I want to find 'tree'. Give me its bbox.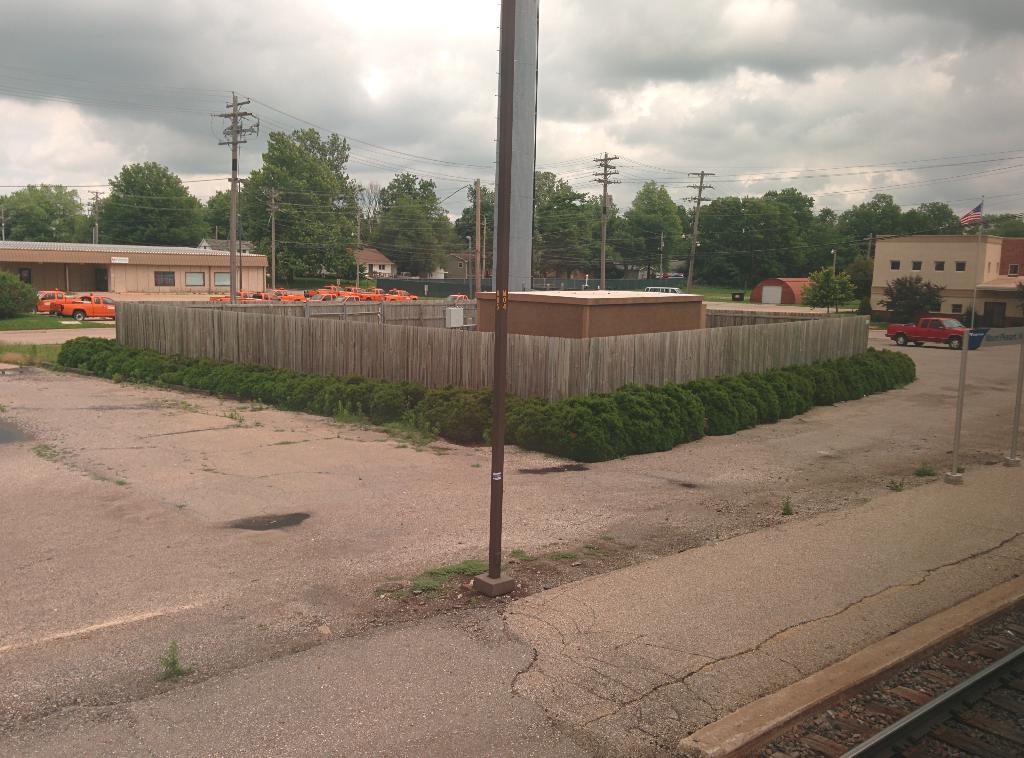
l=804, t=259, r=851, b=309.
